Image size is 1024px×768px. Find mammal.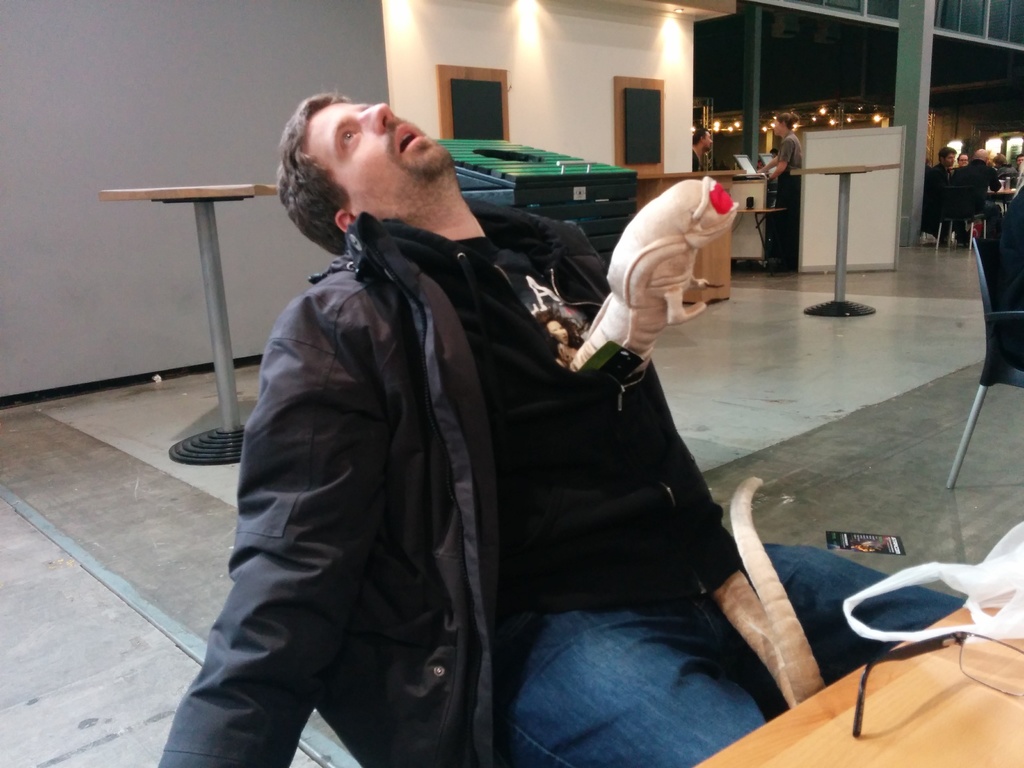
pyautogui.locateOnScreen(957, 149, 965, 168).
